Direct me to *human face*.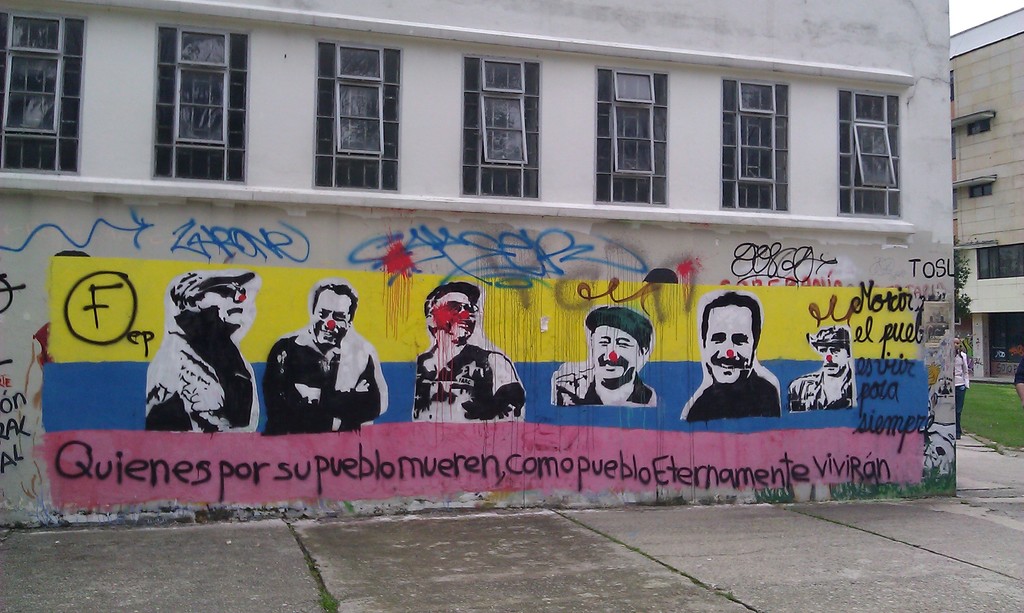
Direction: rect(594, 321, 644, 380).
